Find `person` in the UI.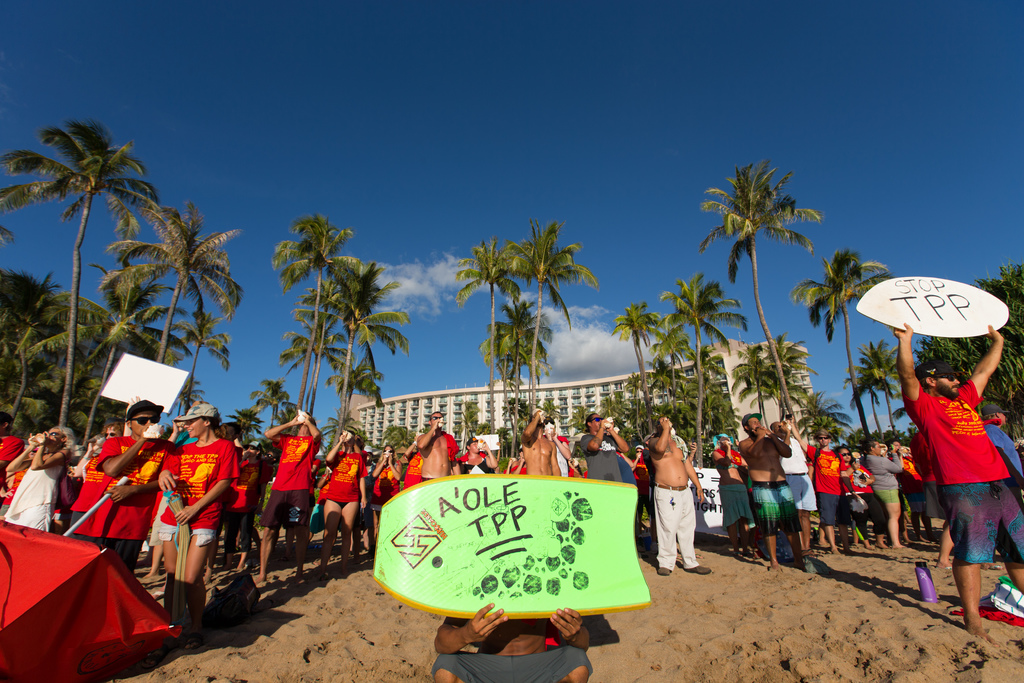
UI element at 461:436:496:477.
